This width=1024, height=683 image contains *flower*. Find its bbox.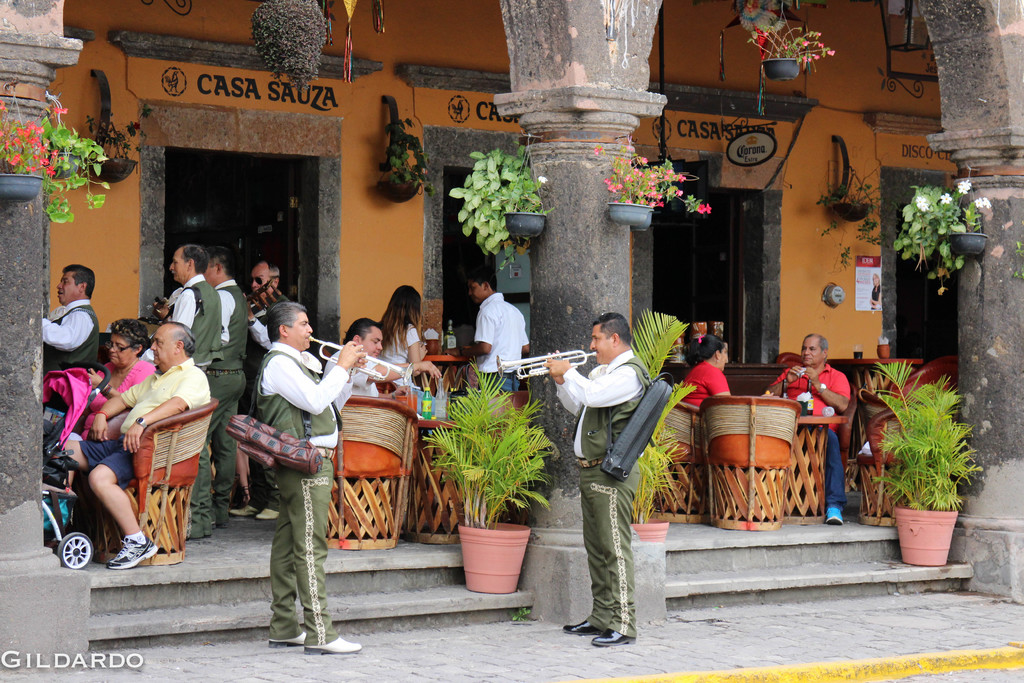
(left=940, top=193, right=952, bottom=203).
